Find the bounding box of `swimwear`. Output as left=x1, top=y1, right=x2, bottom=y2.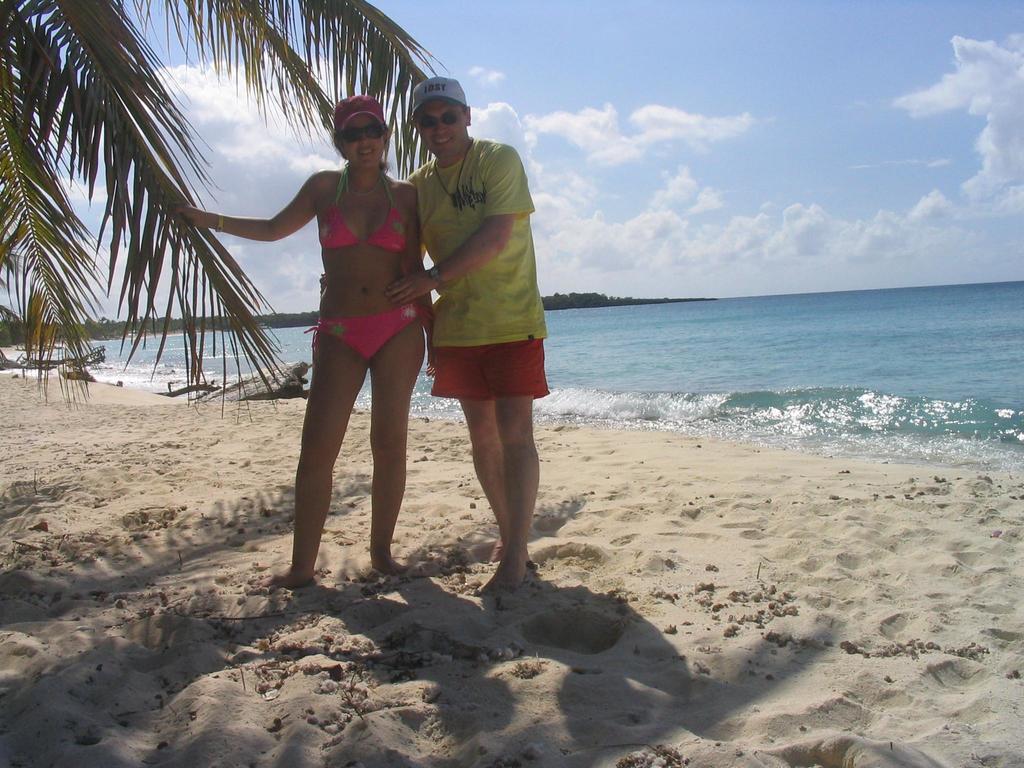
left=410, top=136, right=555, bottom=400.
